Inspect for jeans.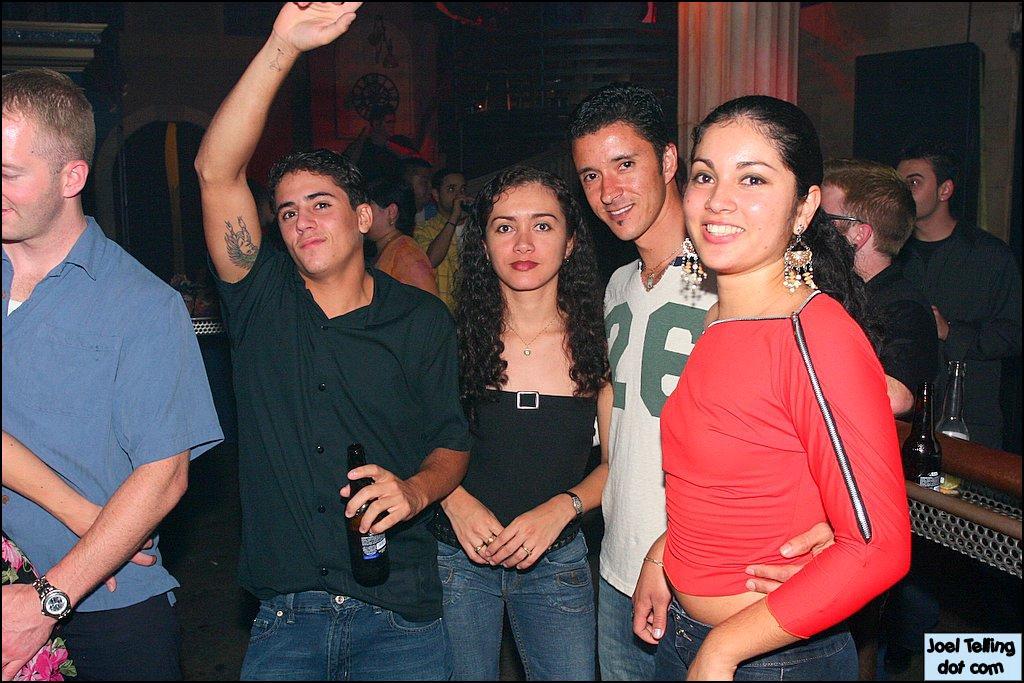
Inspection: bbox=[654, 602, 859, 682].
